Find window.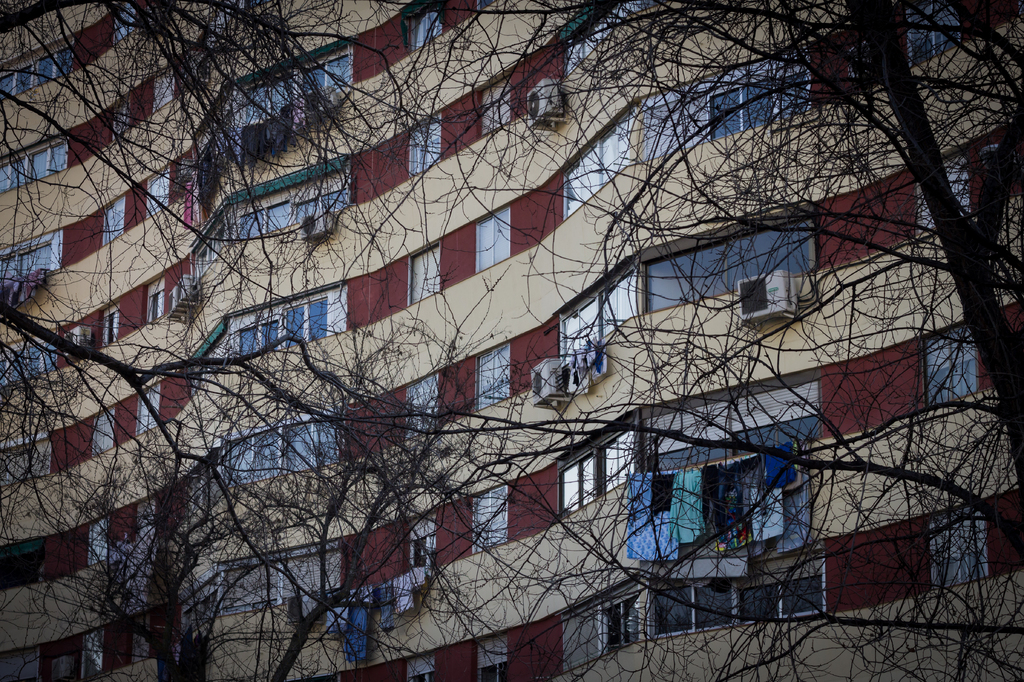
left=0, top=230, right=58, bottom=301.
